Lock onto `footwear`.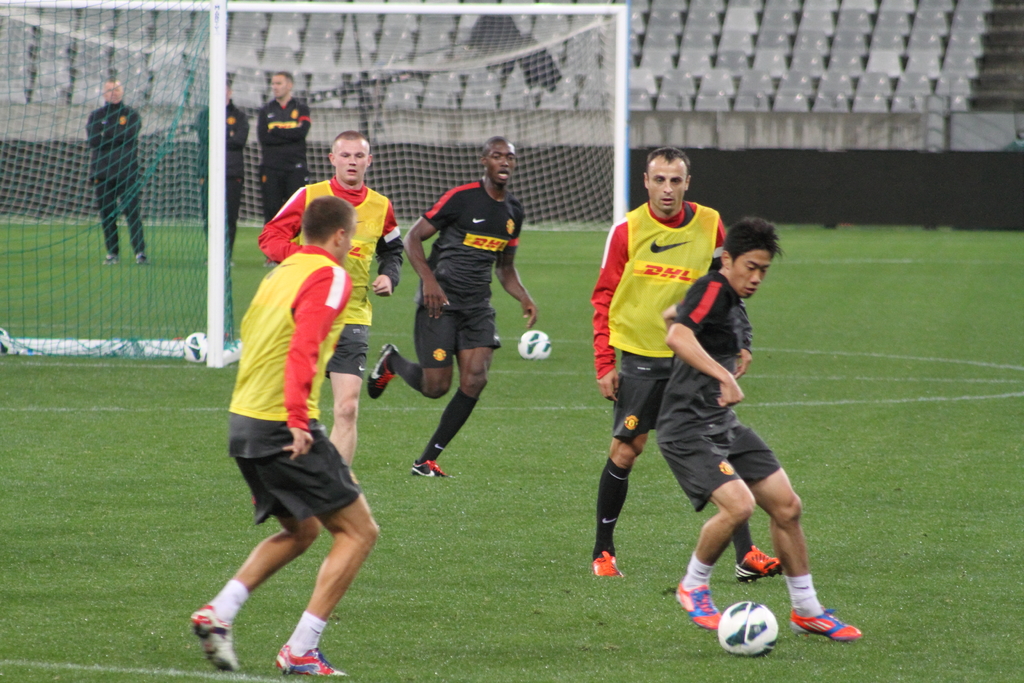
Locked: [left=273, top=641, right=347, bottom=673].
